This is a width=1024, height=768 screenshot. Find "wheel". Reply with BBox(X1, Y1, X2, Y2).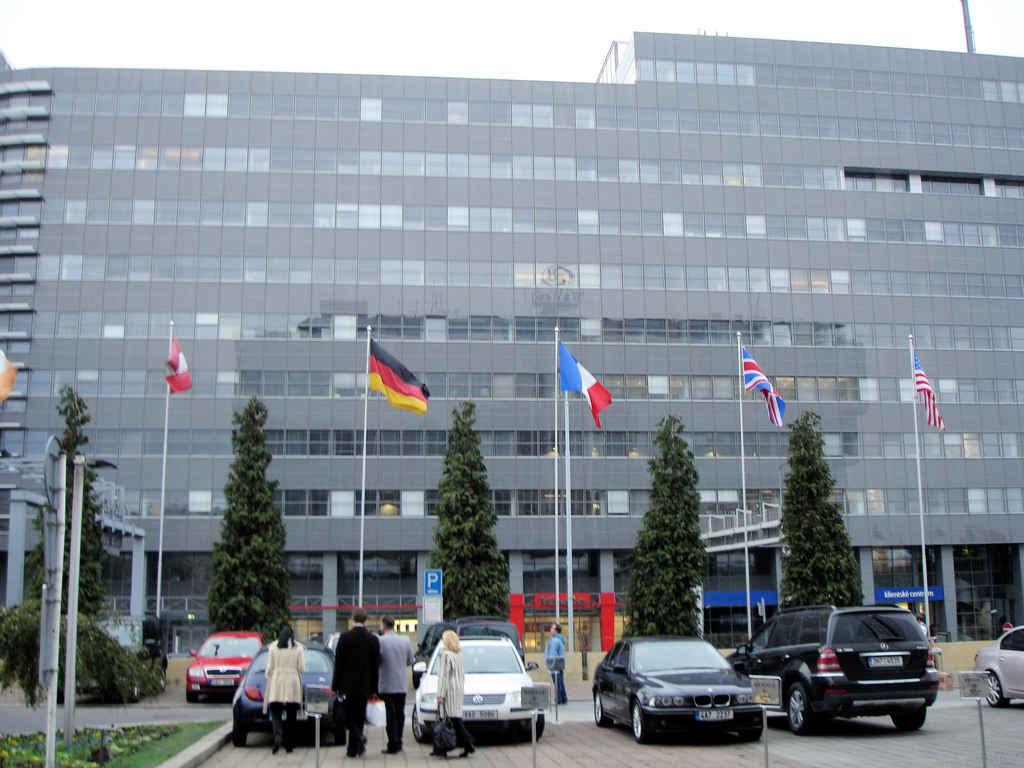
BBox(523, 711, 548, 742).
